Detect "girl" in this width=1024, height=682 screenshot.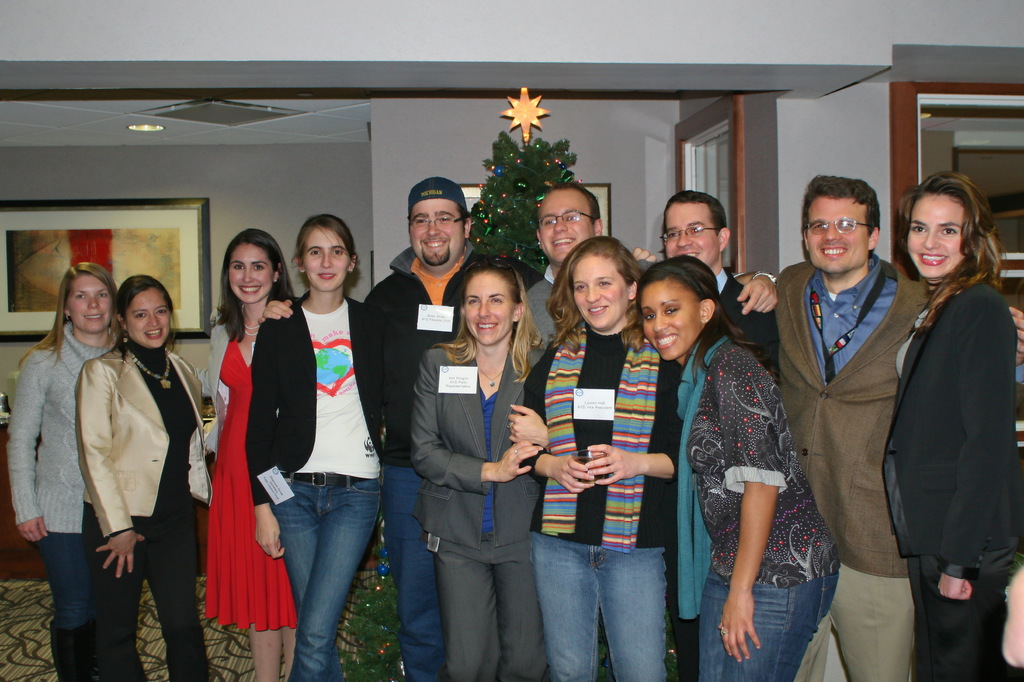
Detection: detection(411, 261, 547, 681).
